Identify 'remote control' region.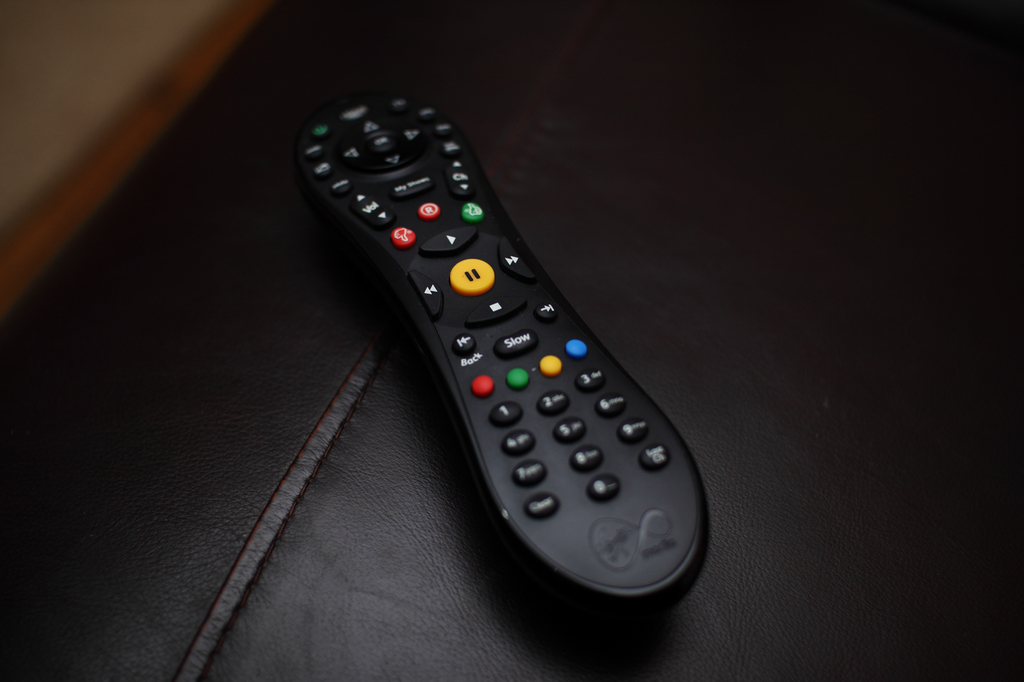
Region: <box>299,89,708,617</box>.
